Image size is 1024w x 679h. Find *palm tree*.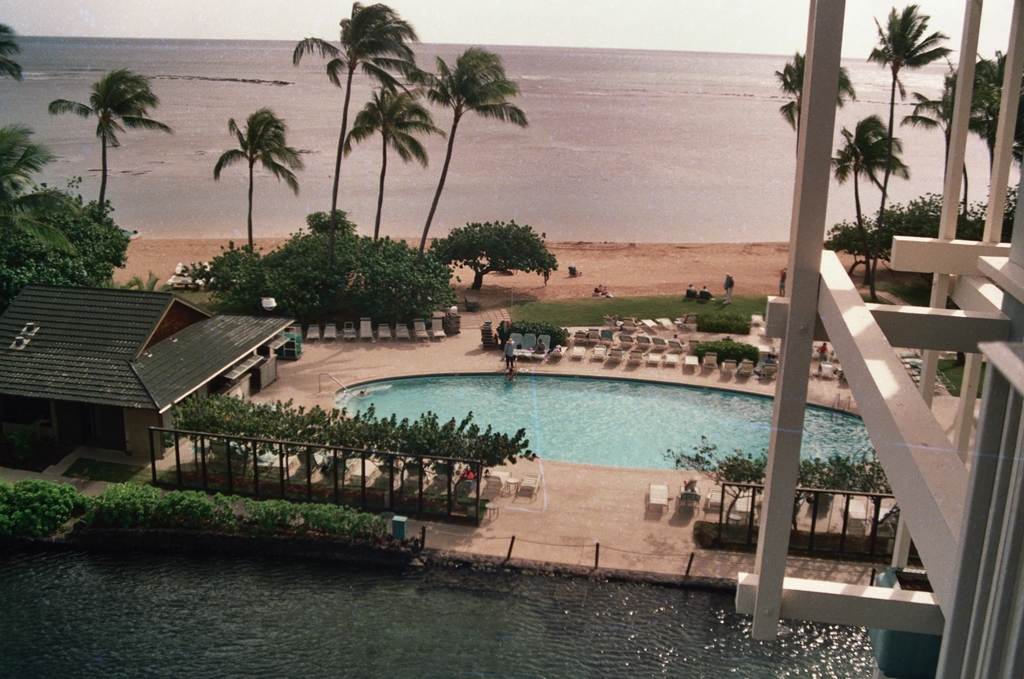
<region>834, 125, 894, 215</region>.
